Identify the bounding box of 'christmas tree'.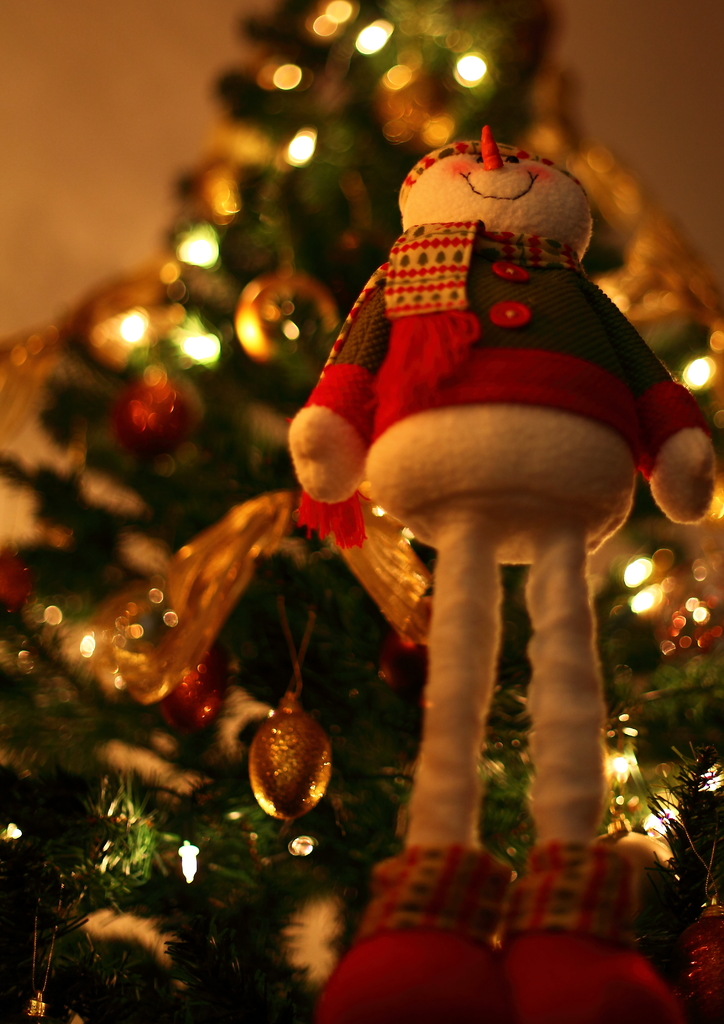
<region>0, 0, 723, 1023</region>.
